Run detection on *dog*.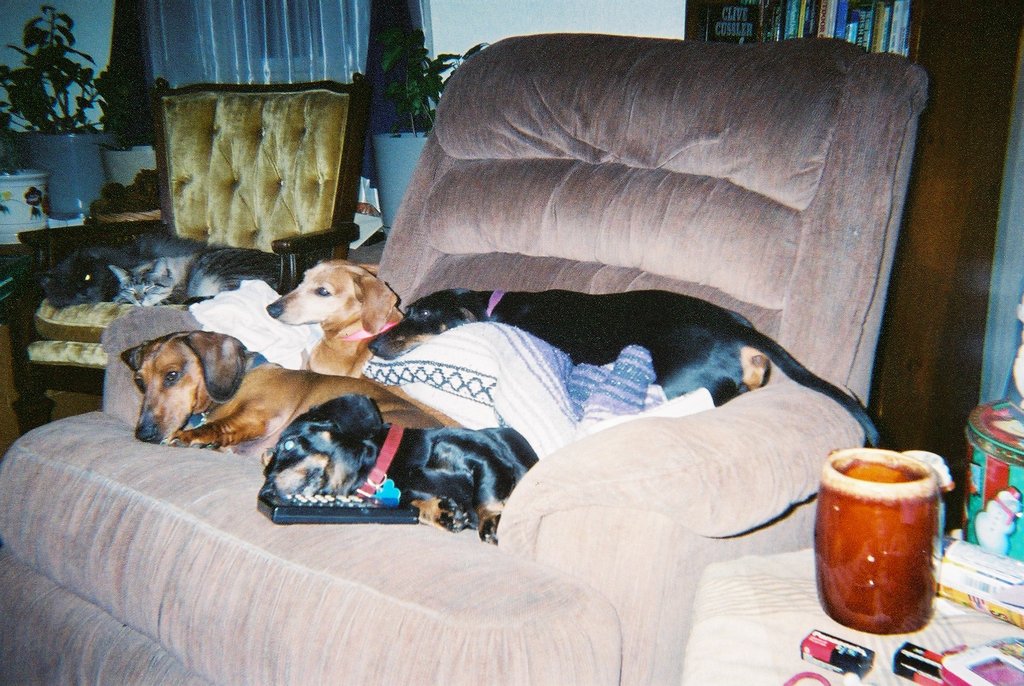
Result: Rect(255, 393, 540, 541).
